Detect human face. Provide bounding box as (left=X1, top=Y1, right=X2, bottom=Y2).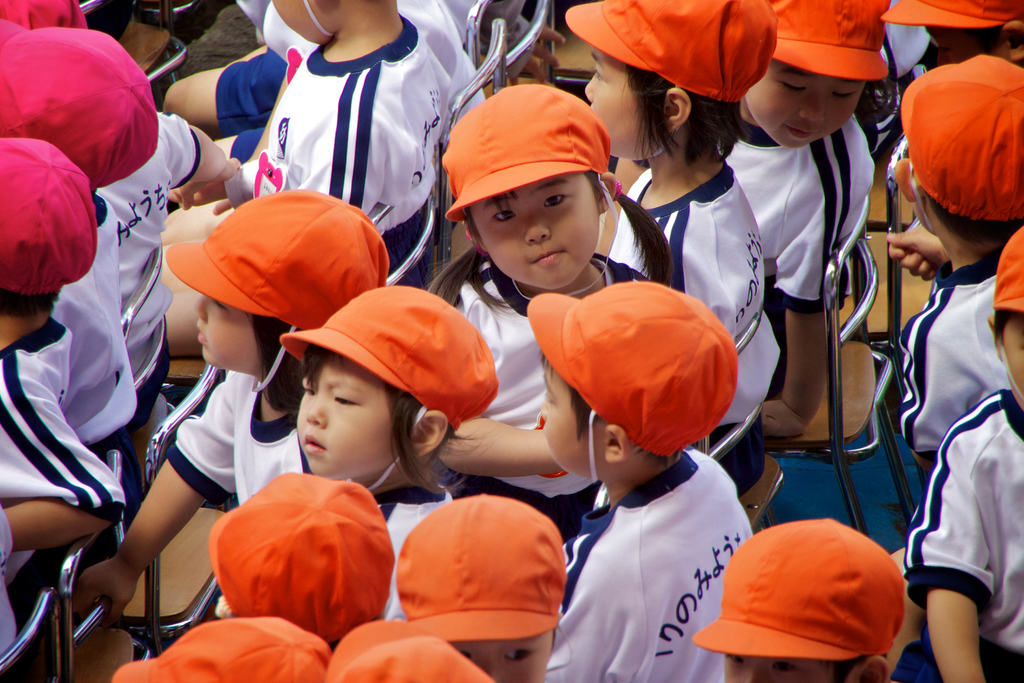
(left=297, top=355, right=394, bottom=482).
